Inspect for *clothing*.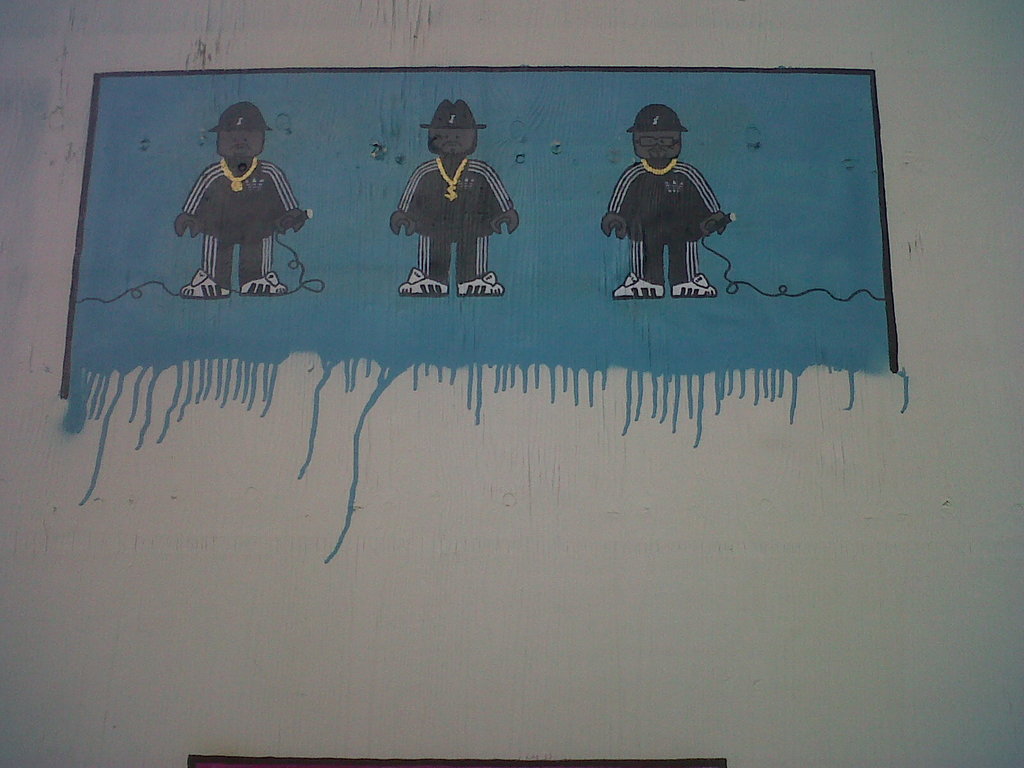
Inspection: bbox=(183, 156, 303, 286).
